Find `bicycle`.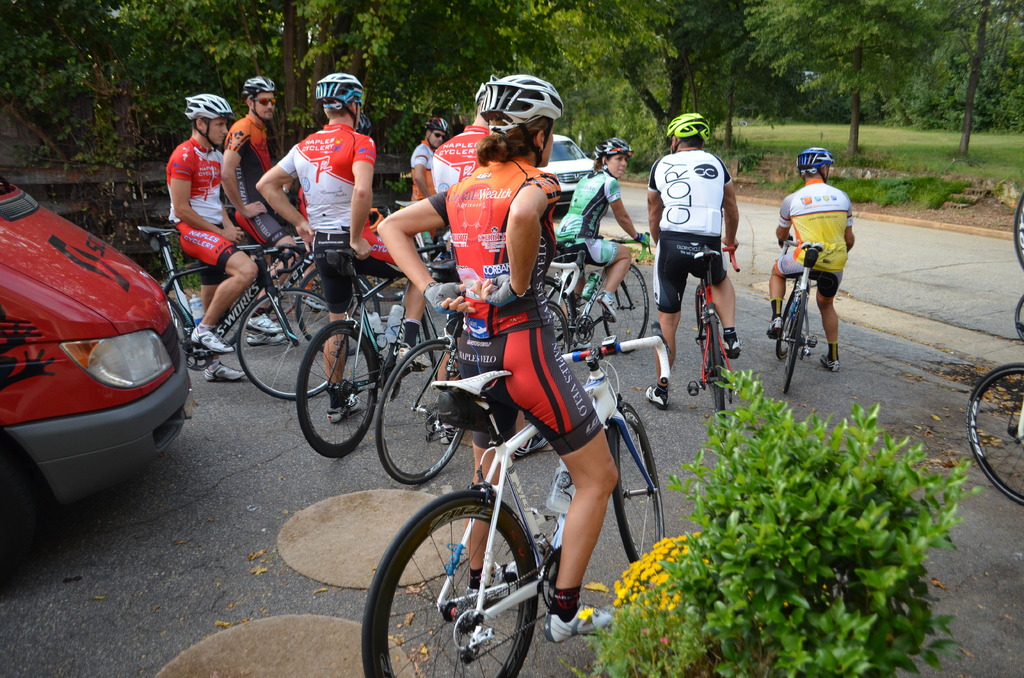
Rect(687, 246, 734, 448).
